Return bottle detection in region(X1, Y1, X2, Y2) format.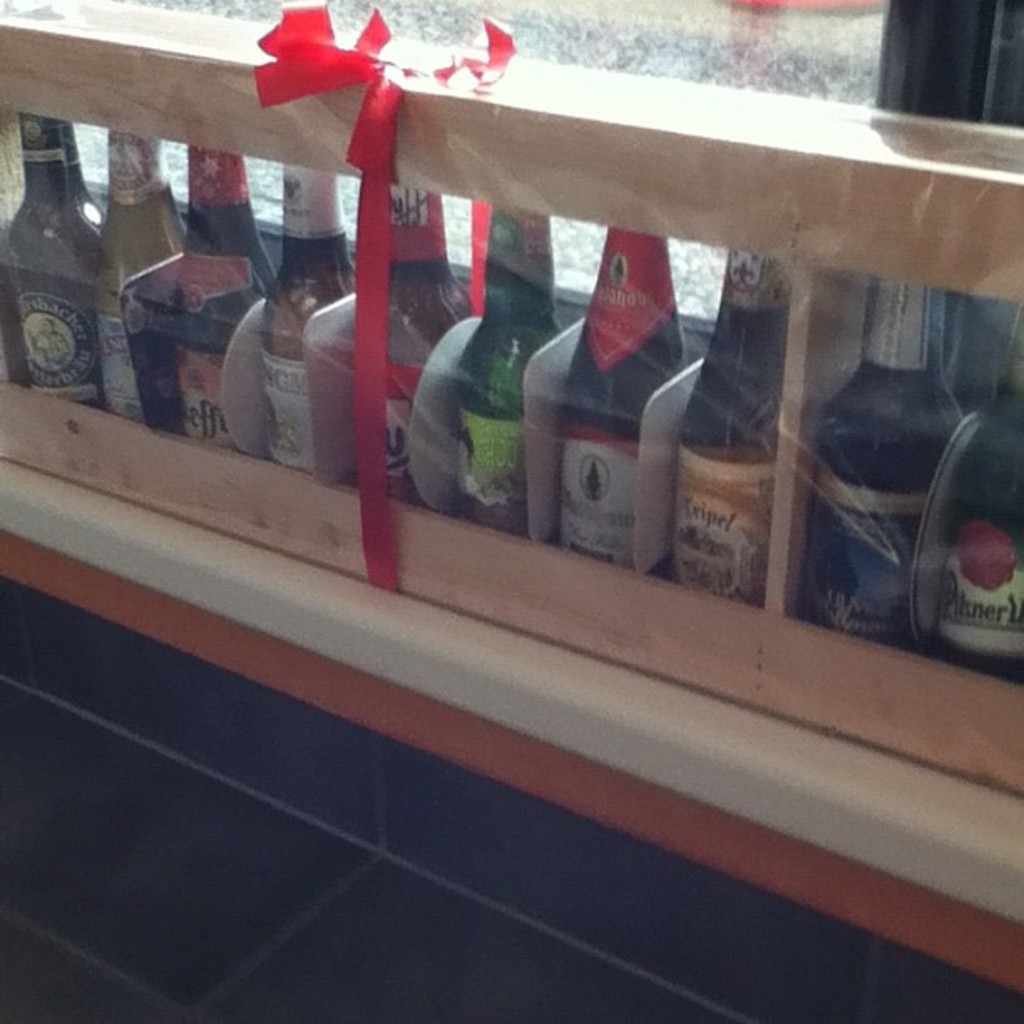
region(94, 104, 197, 418).
